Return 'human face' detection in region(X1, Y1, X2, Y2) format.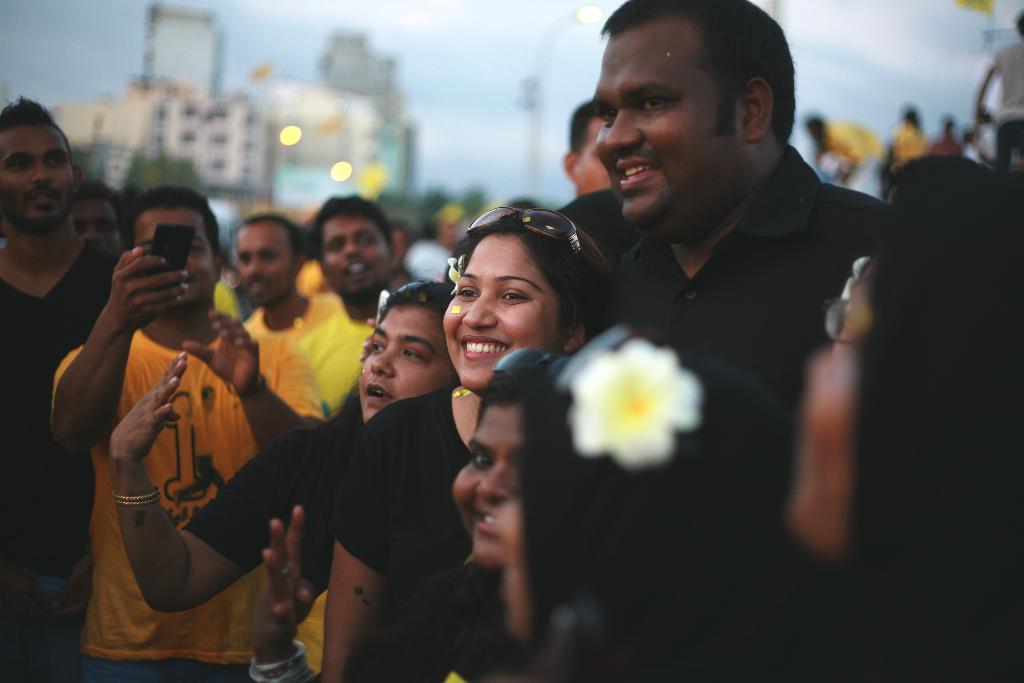
region(0, 129, 74, 220).
